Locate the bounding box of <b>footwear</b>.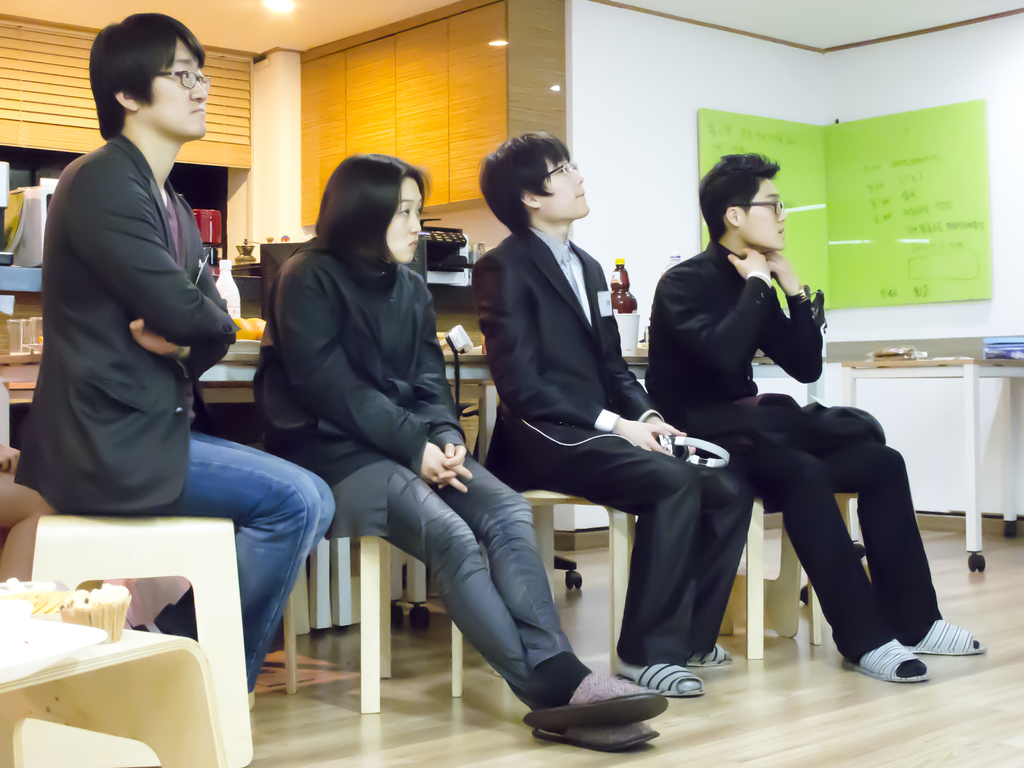
Bounding box: {"x1": 621, "y1": 663, "x2": 705, "y2": 700}.
